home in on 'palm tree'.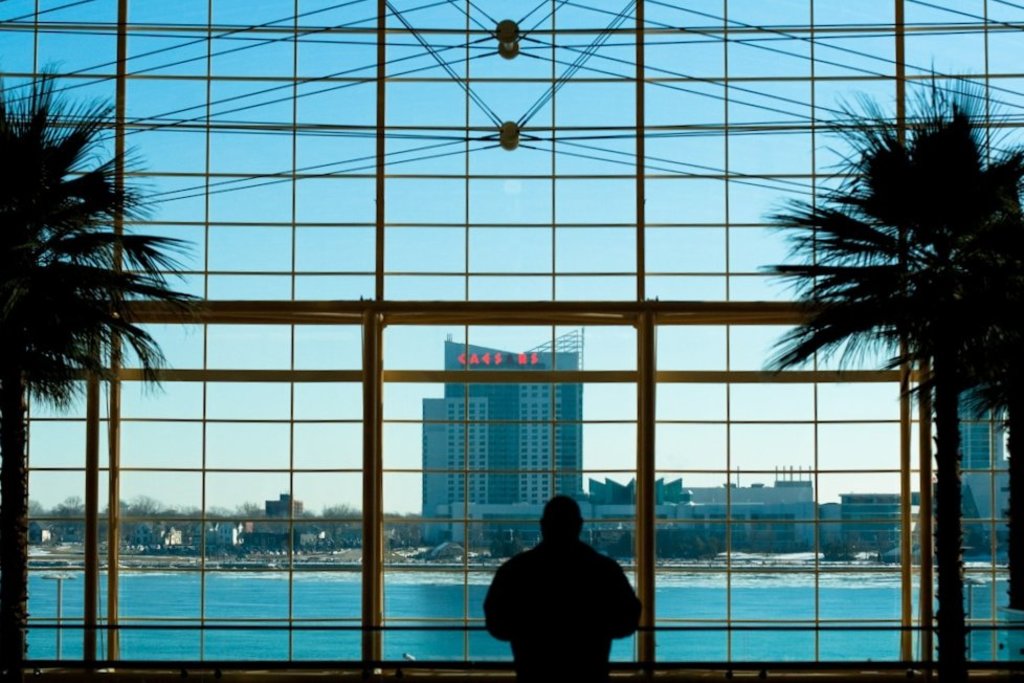
Homed in at (x1=781, y1=94, x2=998, y2=617).
